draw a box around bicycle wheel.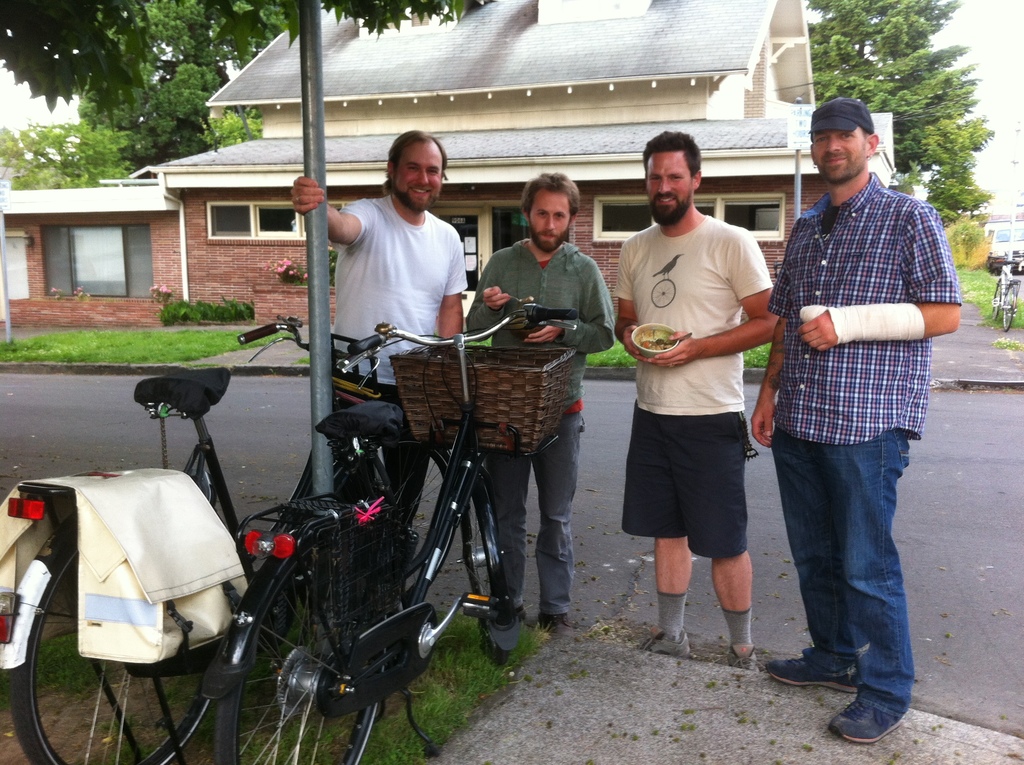
left=5, top=531, right=217, bottom=764.
